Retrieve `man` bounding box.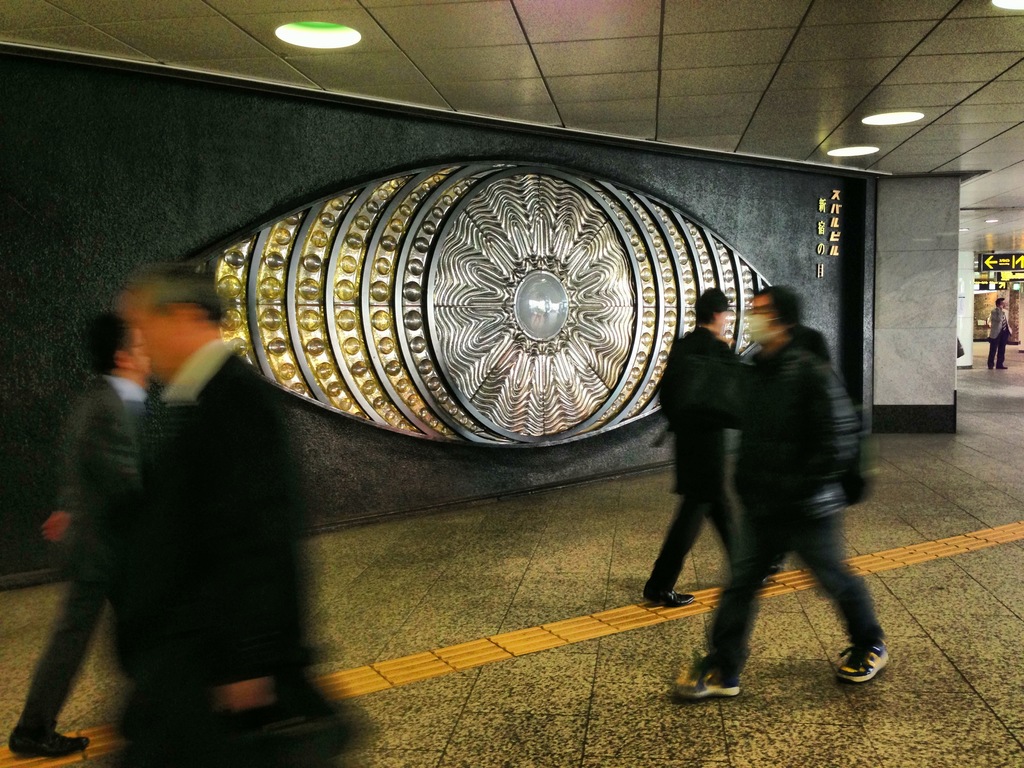
Bounding box: <region>648, 278, 893, 718</region>.
